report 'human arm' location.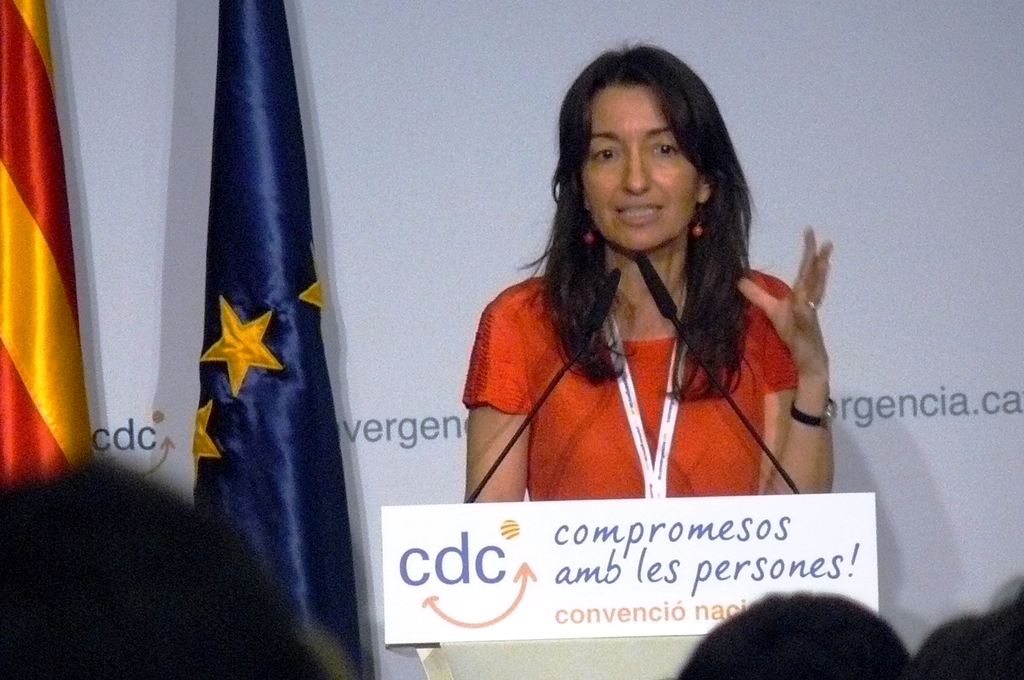
Report: [457, 287, 531, 503].
